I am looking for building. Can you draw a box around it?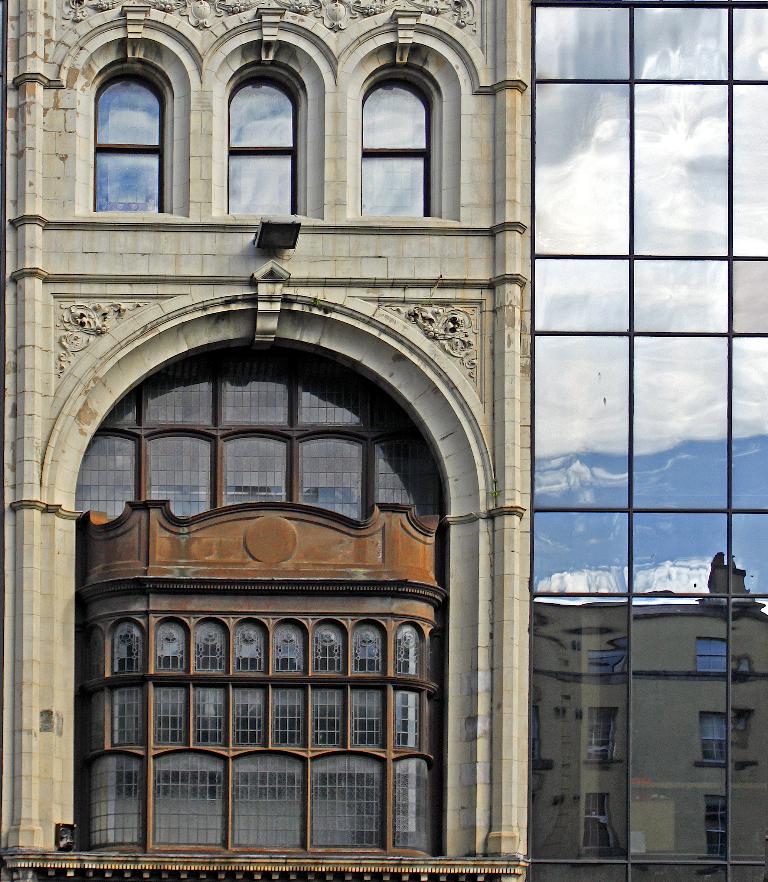
Sure, the bounding box is 0/0/767/881.
